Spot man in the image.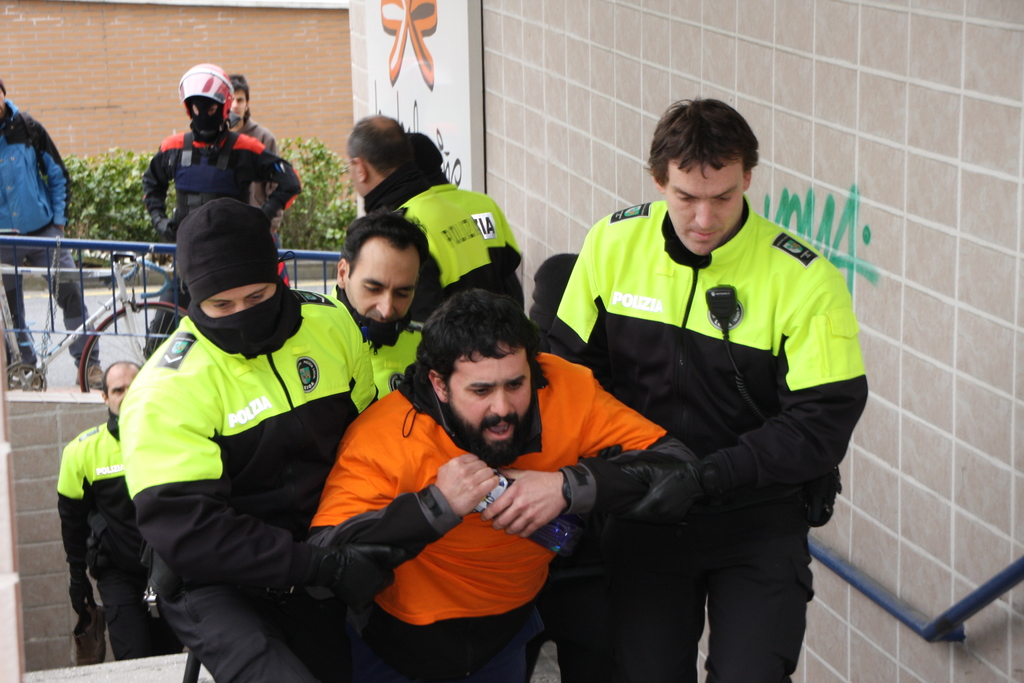
man found at (548, 101, 866, 682).
